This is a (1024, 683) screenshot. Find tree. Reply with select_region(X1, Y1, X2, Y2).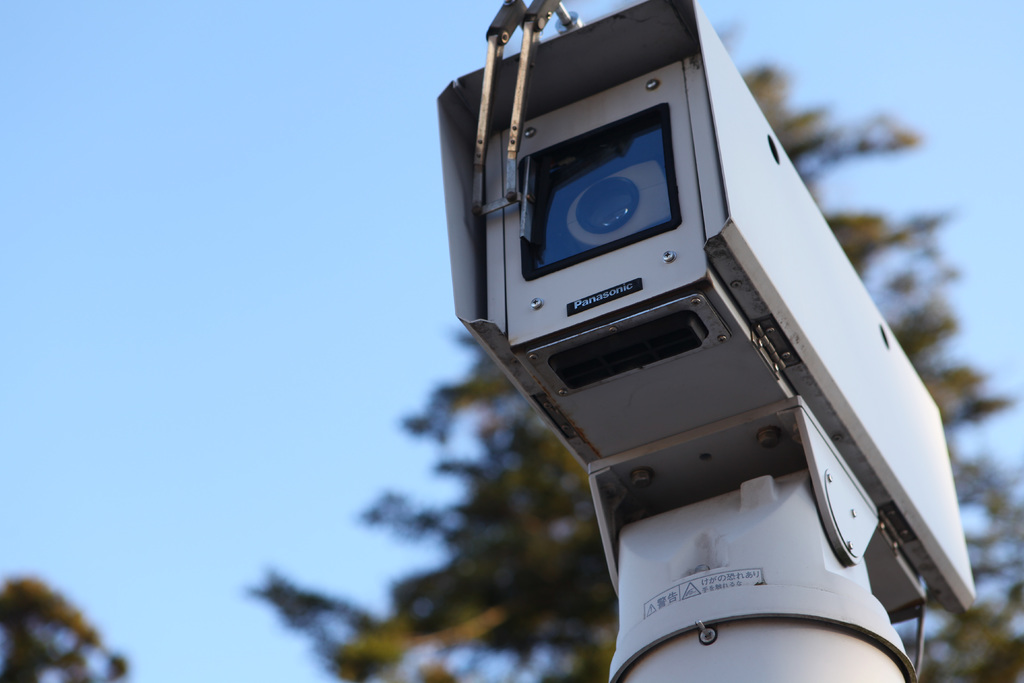
select_region(0, 573, 134, 682).
